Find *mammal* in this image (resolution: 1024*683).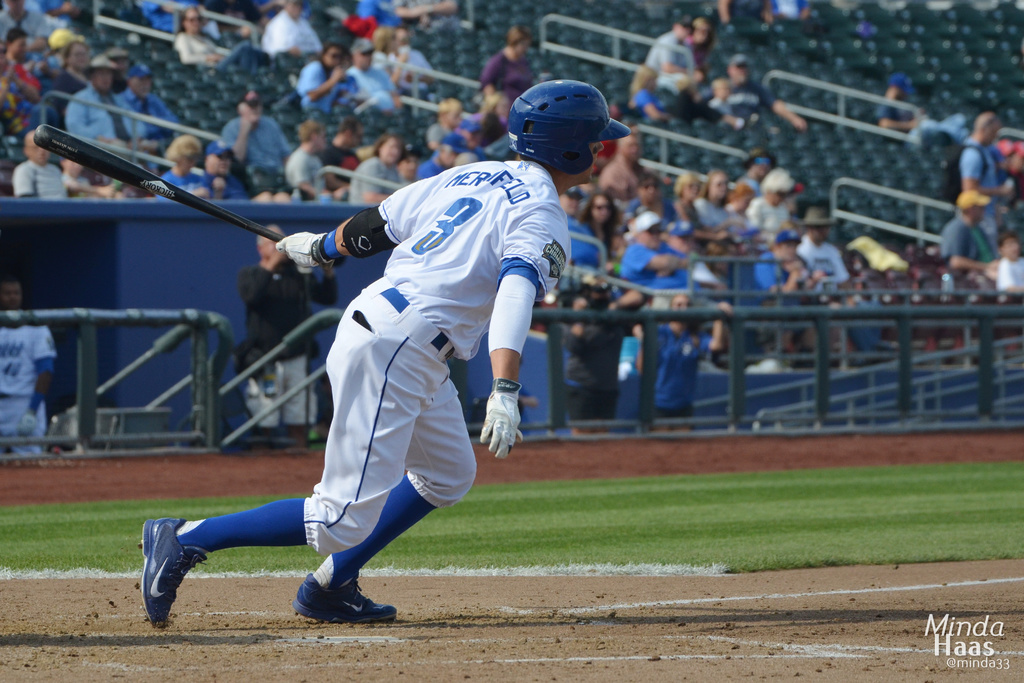
region(632, 64, 669, 123).
